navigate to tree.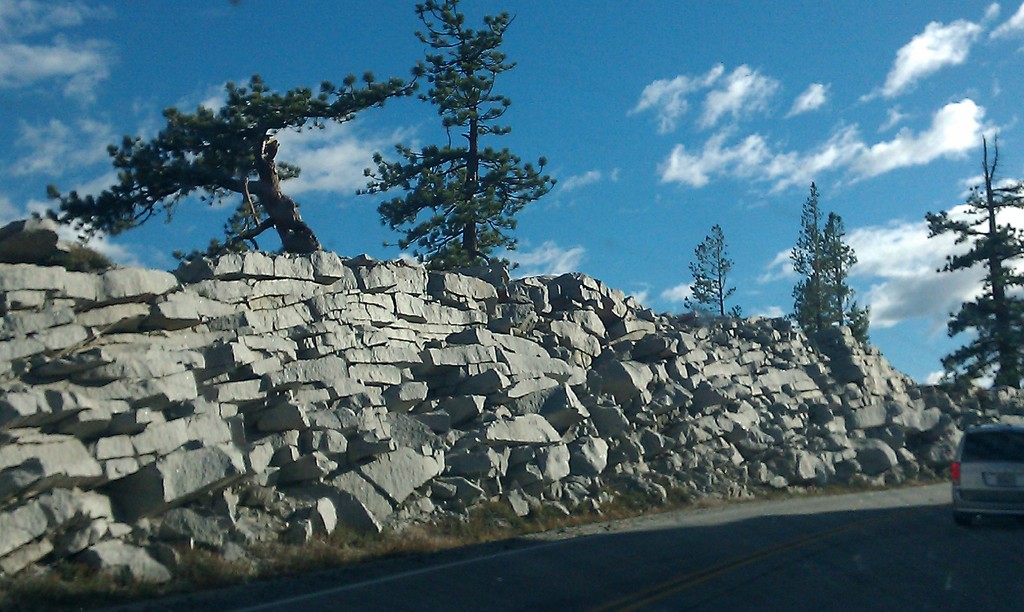
Navigation target: box(820, 211, 856, 320).
